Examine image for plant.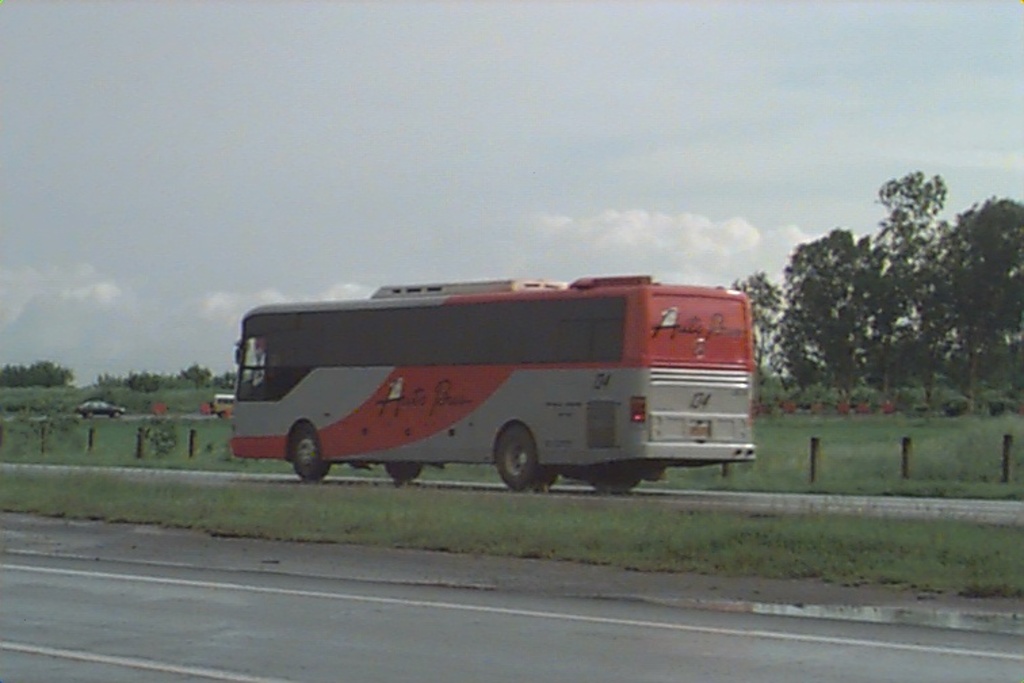
Examination result: [936,382,986,413].
